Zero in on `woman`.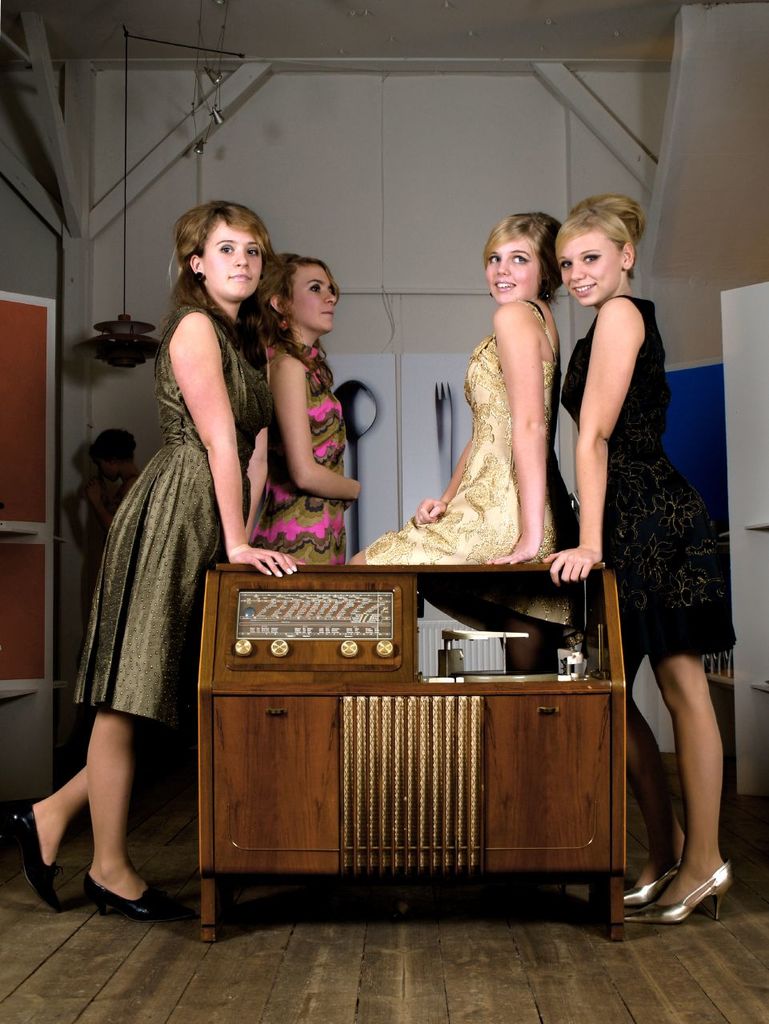
Zeroed in: box(348, 209, 565, 668).
